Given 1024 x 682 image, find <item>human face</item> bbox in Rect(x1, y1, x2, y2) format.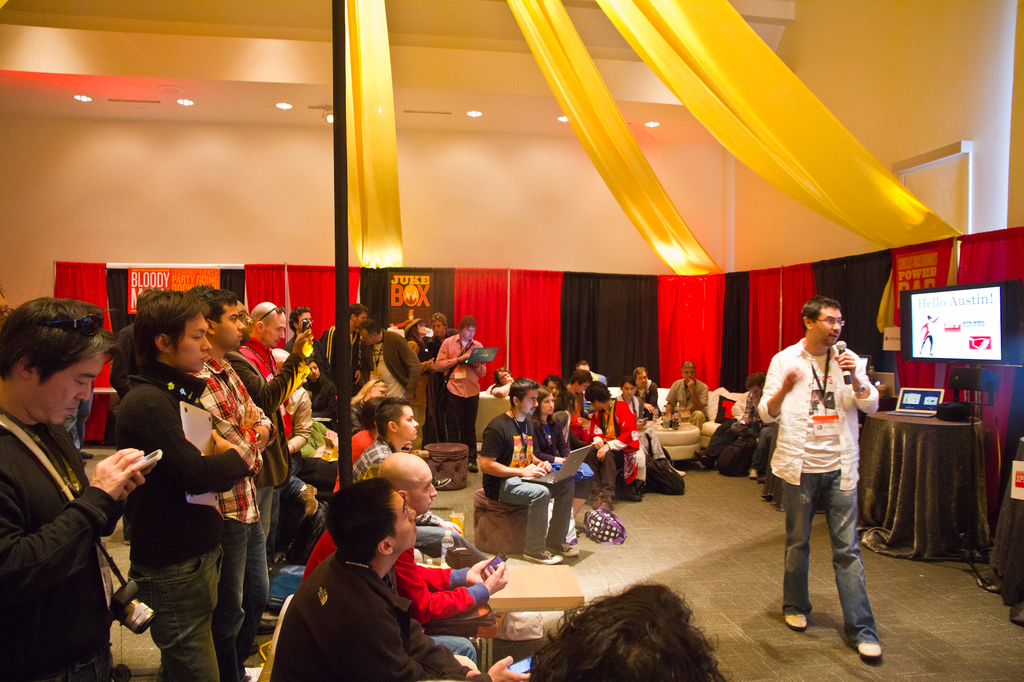
Rect(749, 383, 762, 394).
